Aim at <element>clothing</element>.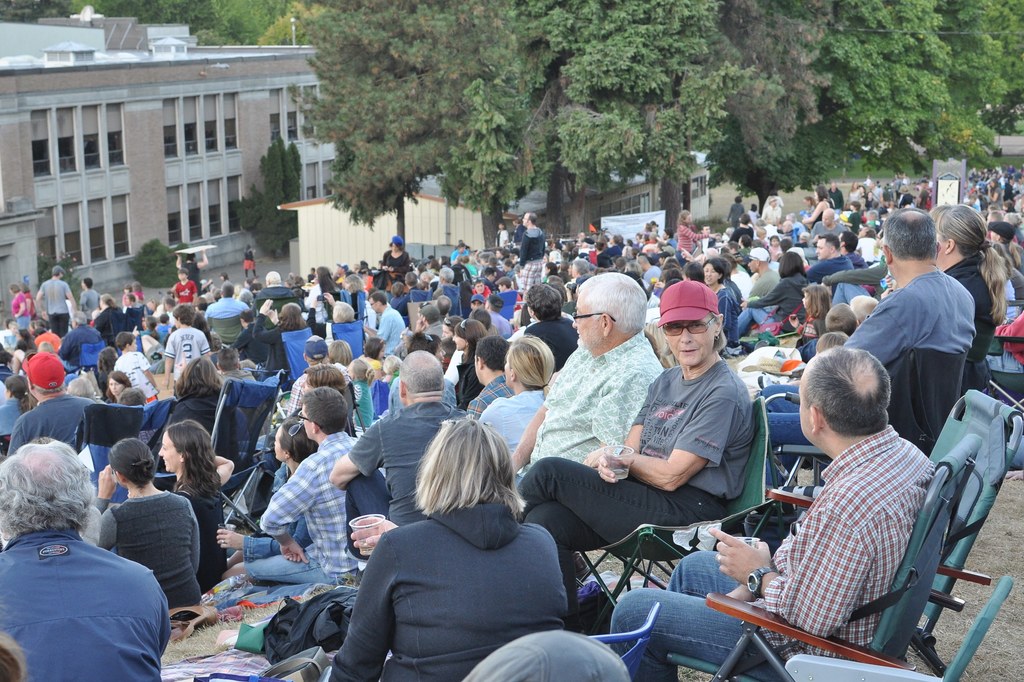
Aimed at x1=12 y1=292 x2=26 y2=323.
